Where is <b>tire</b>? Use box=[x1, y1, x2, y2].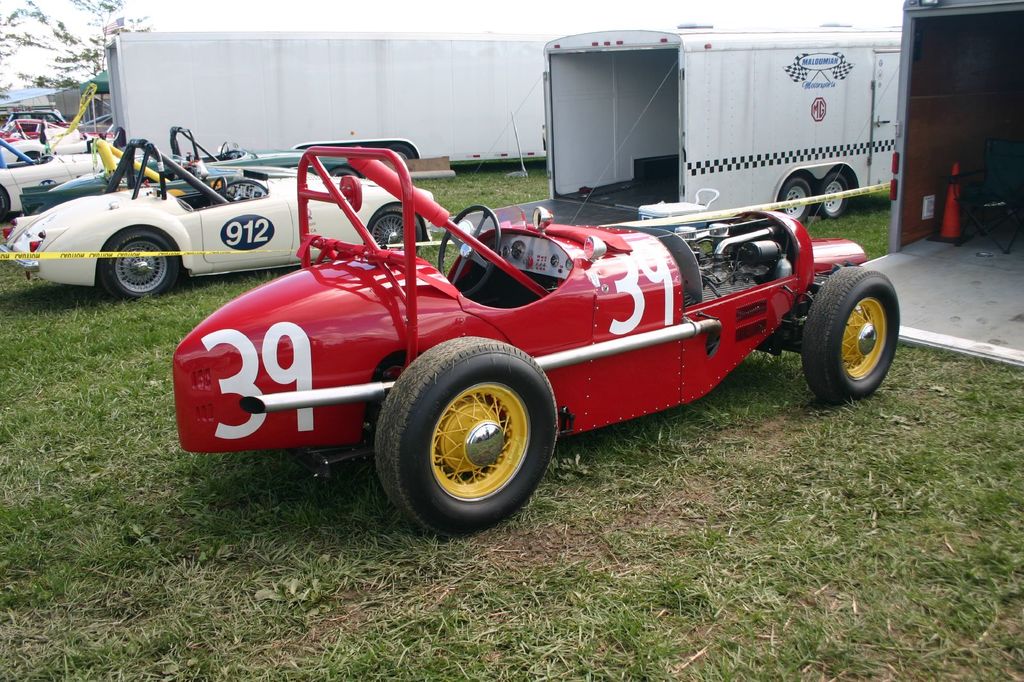
box=[0, 191, 8, 218].
